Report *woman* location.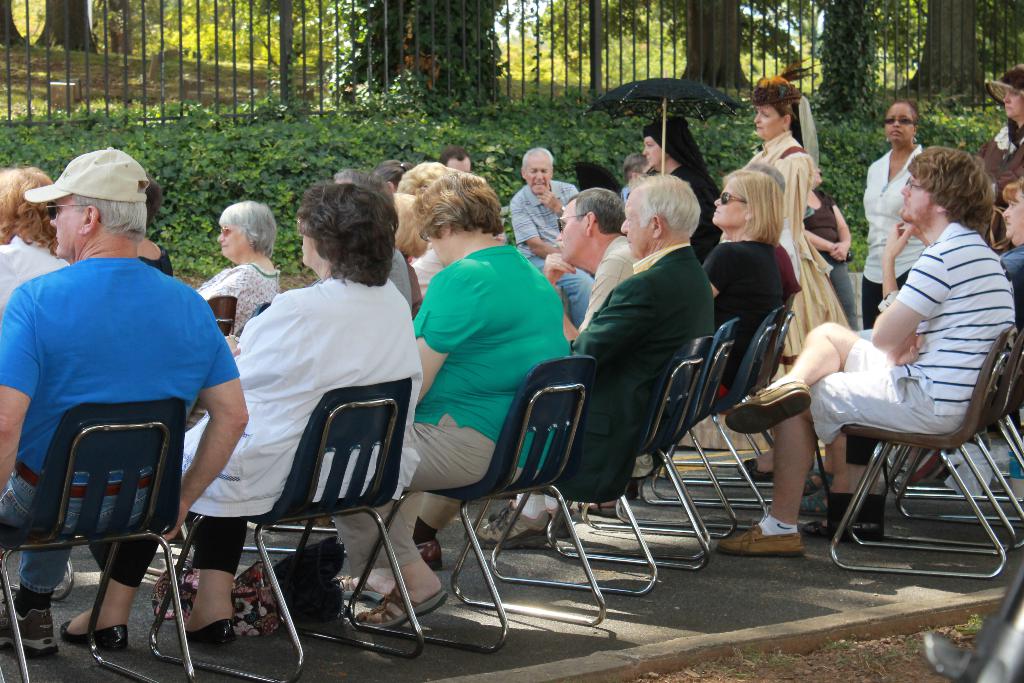
Report: 703:168:788:398.
